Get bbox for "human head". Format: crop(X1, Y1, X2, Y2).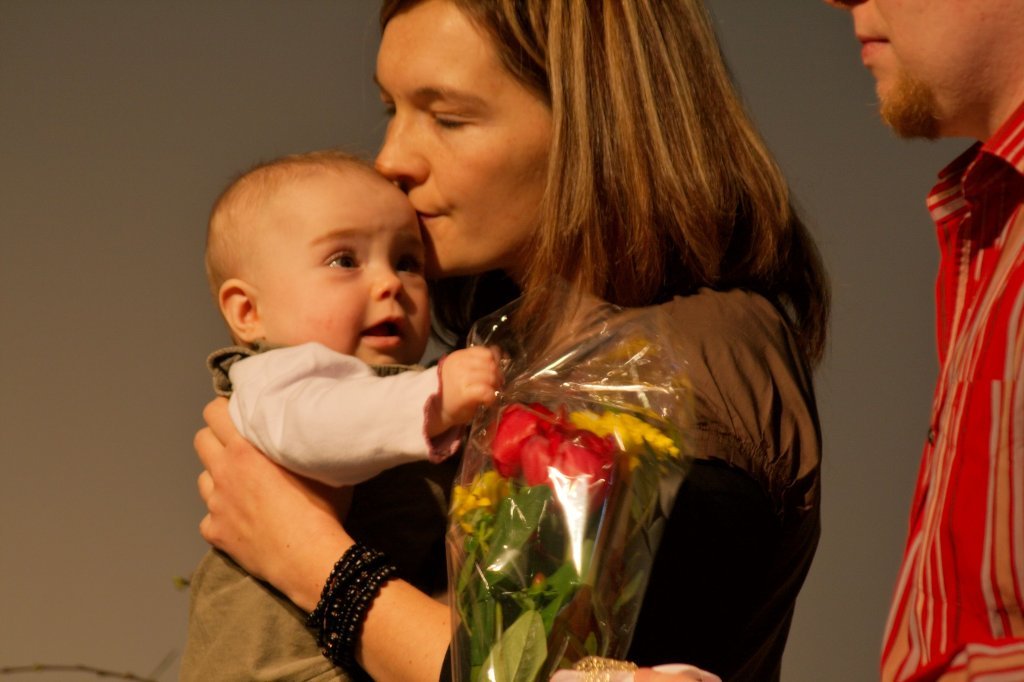
crop(823, 0, 1023, 135).
